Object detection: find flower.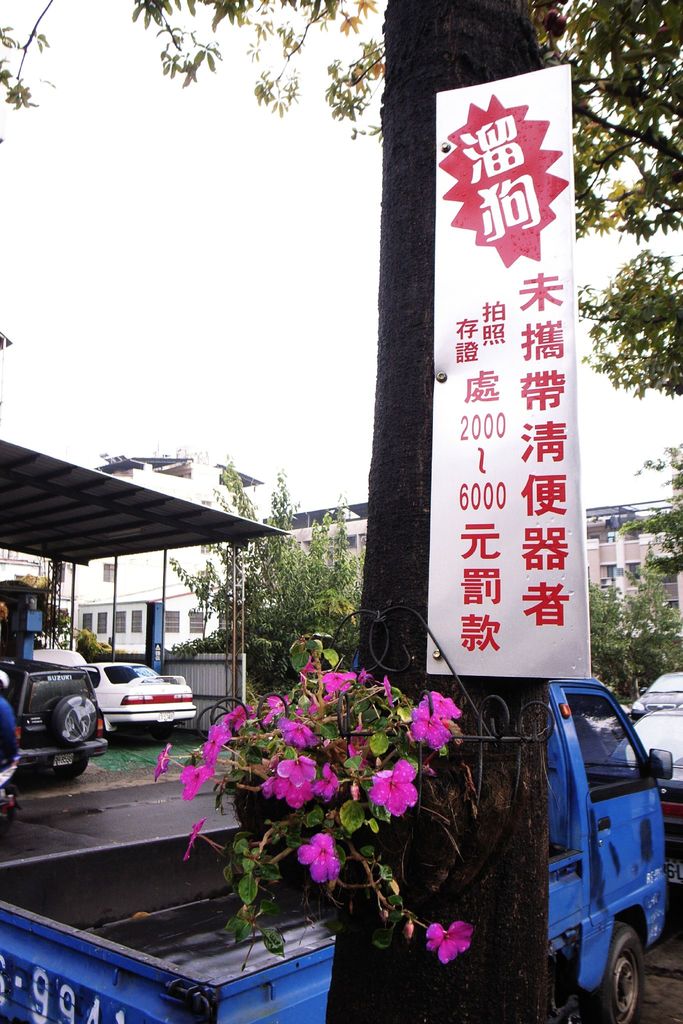
<bbox>183, 765, 215, 805</bbox>.
